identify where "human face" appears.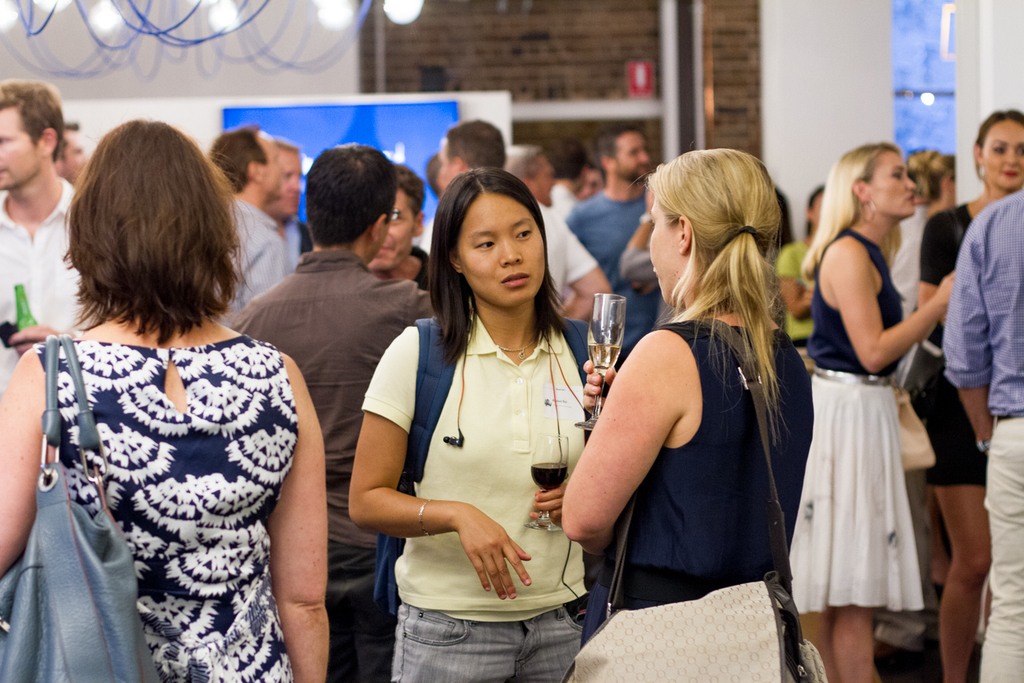
Appears at x1=59 y1=126 x2=91 y2=180.
